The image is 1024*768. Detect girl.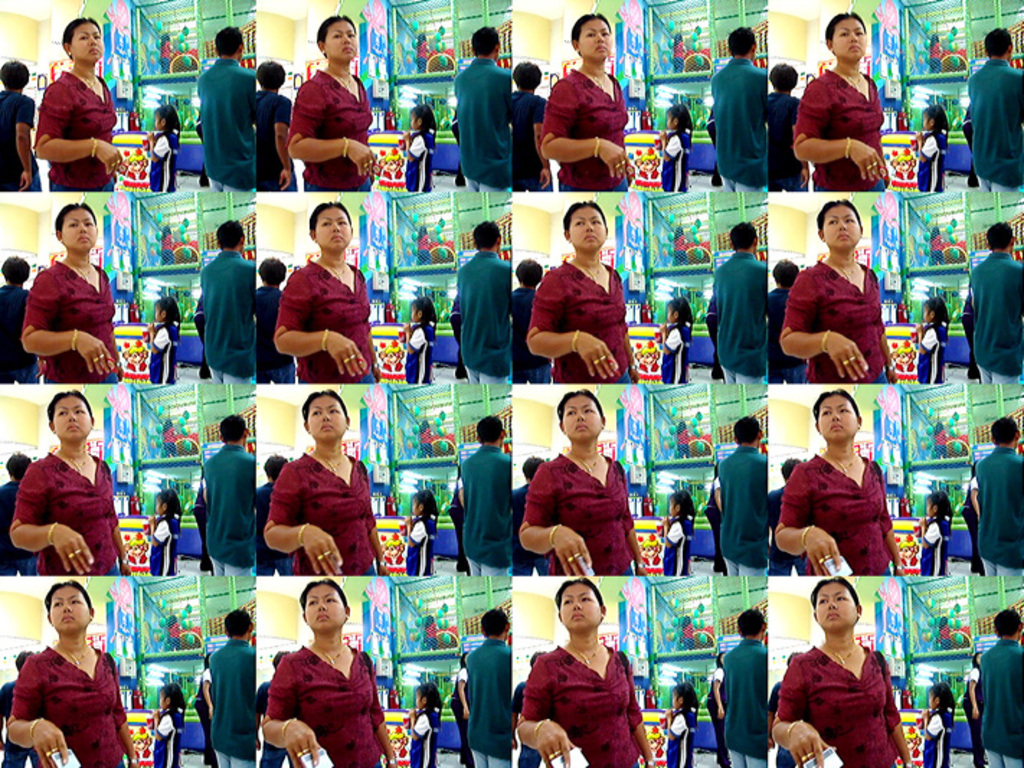
Detection: bbox=[910, 680, 956, 765].
